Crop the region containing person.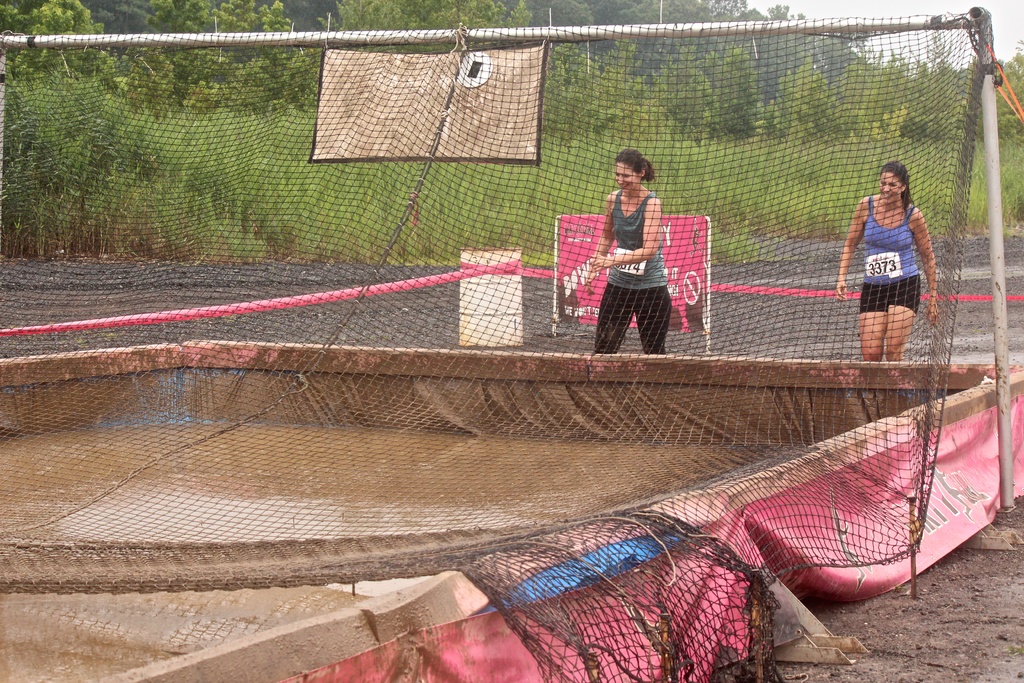
Crop region: x1=588 y1=152 x2=666 y2=353.
